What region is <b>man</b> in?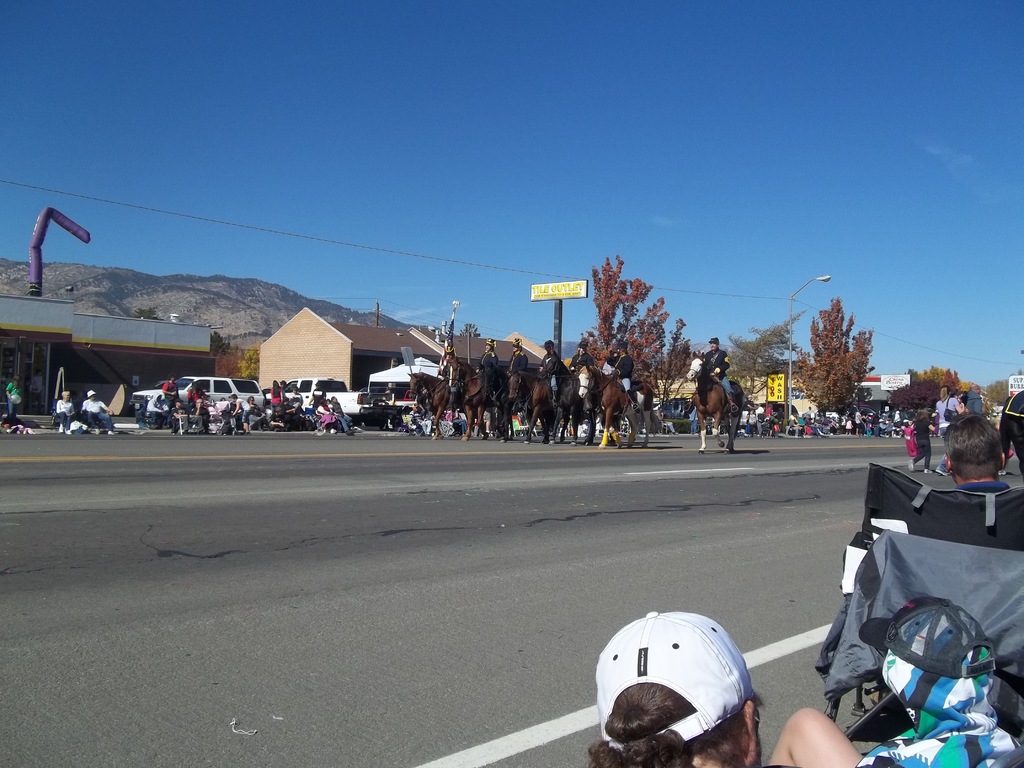
rect(595, 594, 790, 762).
